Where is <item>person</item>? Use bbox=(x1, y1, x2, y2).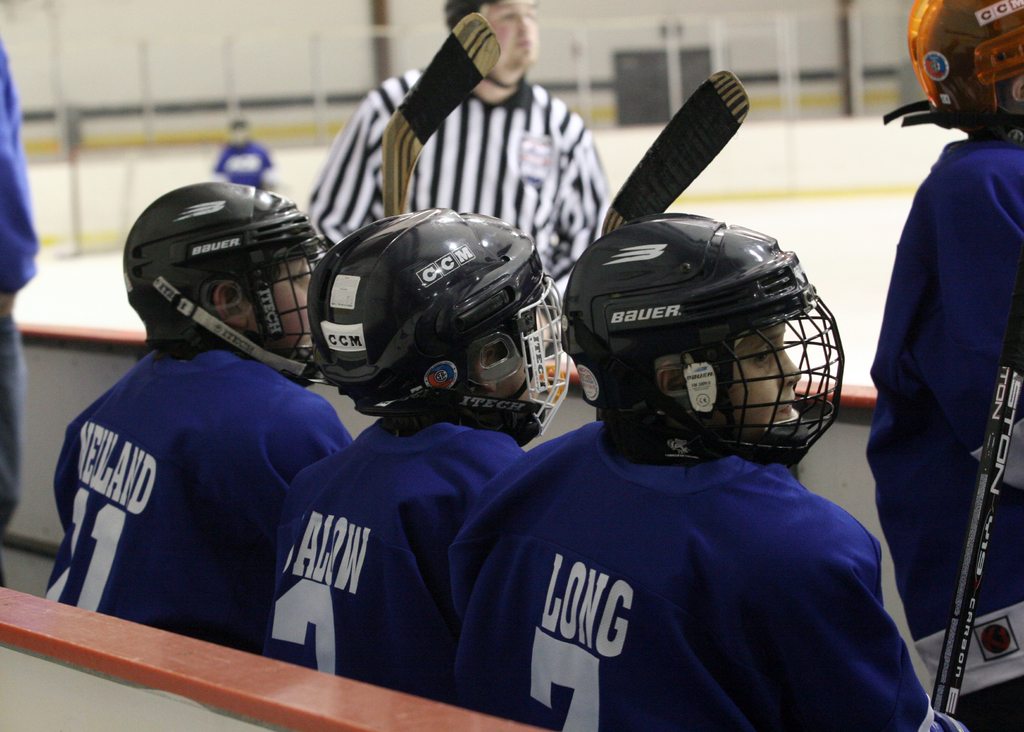
bbox=(447, 320, 944, 731).
